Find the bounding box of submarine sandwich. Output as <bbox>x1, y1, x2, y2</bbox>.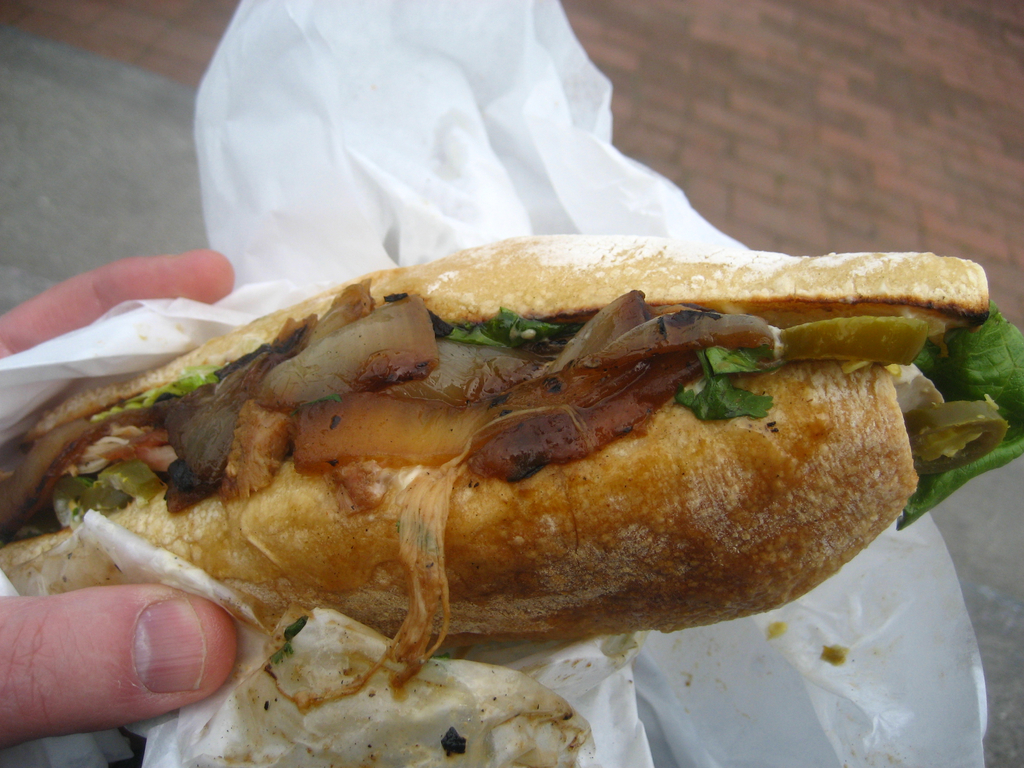
<bbox>0, 235, 1023, 705</bbox>.
